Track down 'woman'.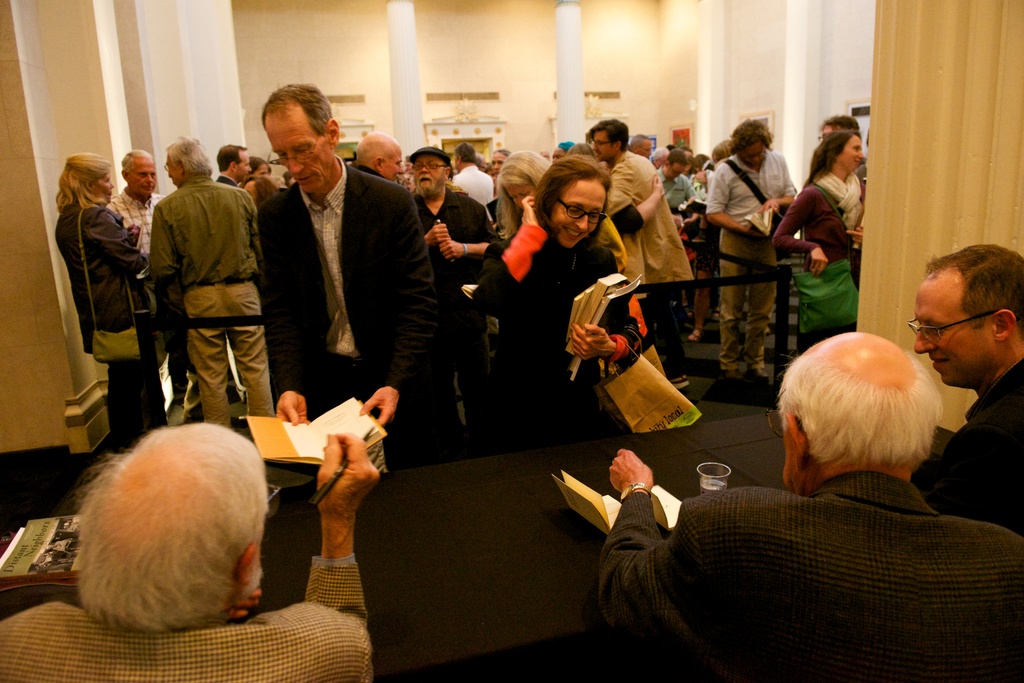
Tracked to [467, 150, 646, 451].
